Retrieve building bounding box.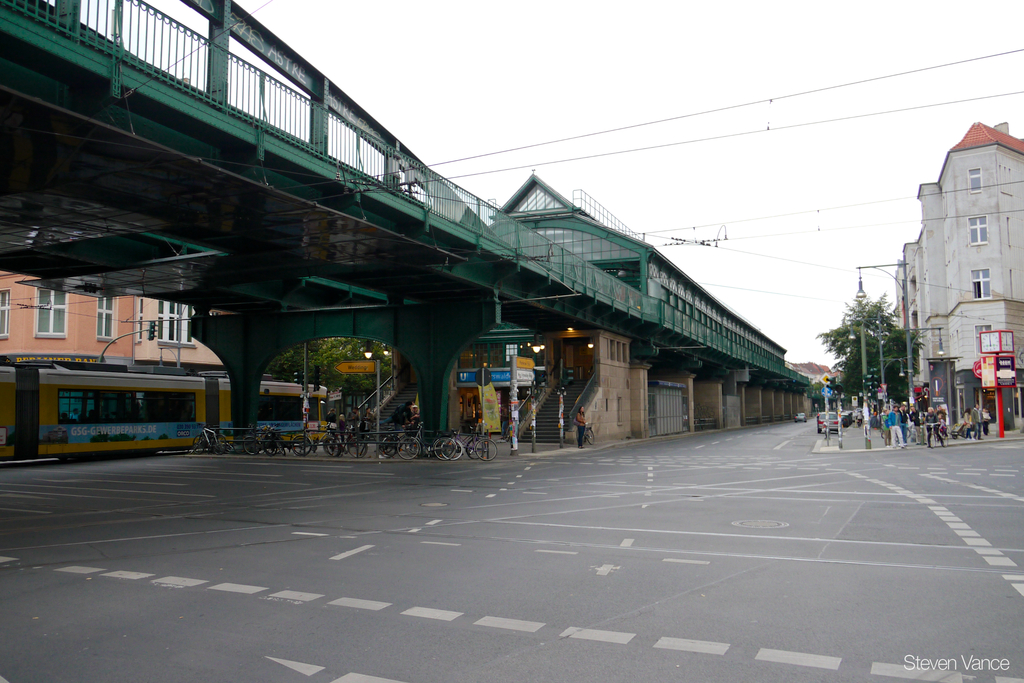
Bounding box: (0,268,229,367).
